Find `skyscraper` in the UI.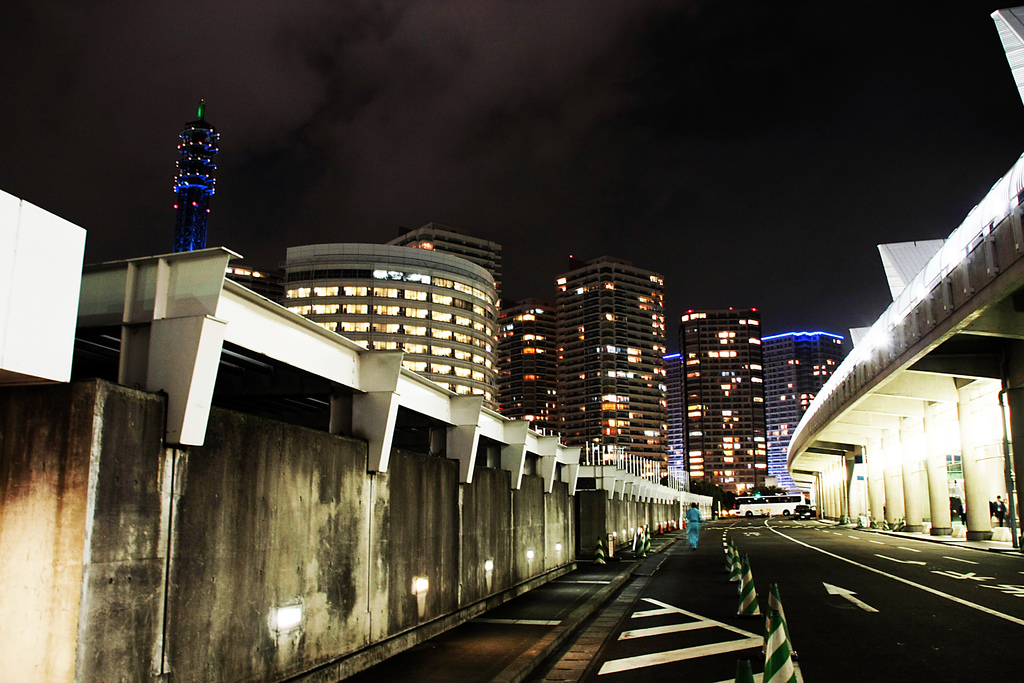
UI element at l=174, t=99, r=222, b=252.
